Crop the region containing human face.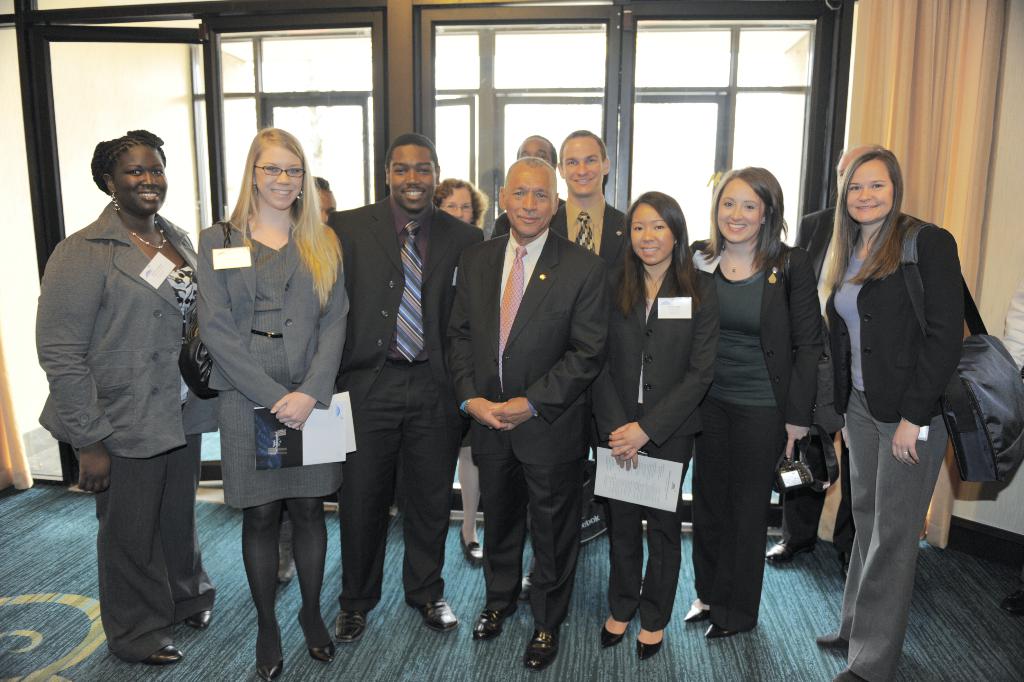
Crop region: 320,186,336,219.
